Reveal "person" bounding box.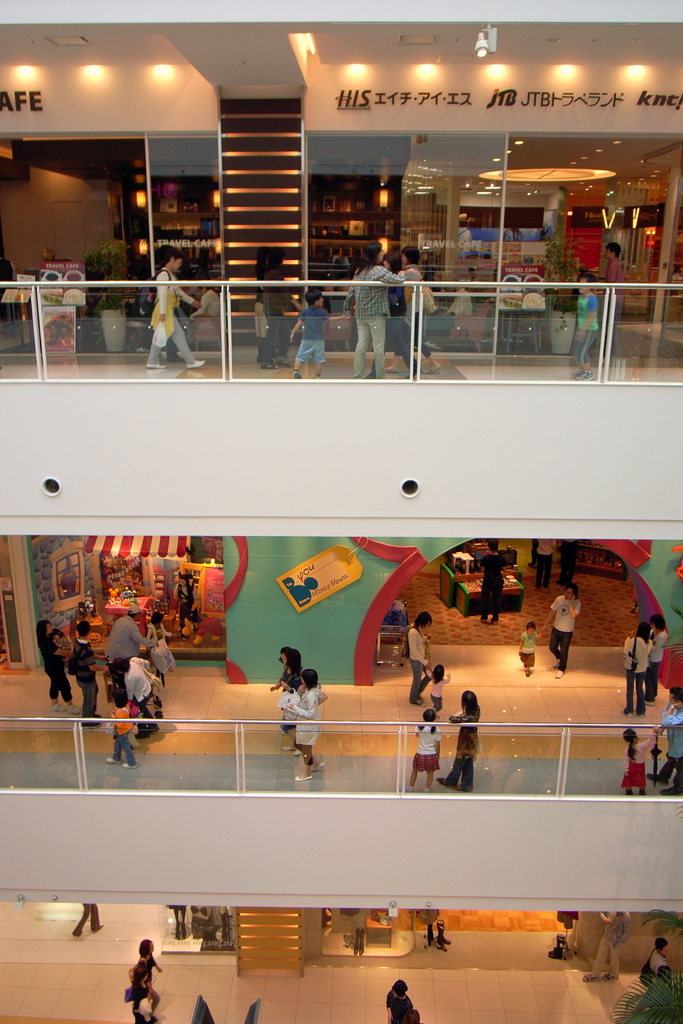
Revealed: rect(433, 666, 447, 714).
